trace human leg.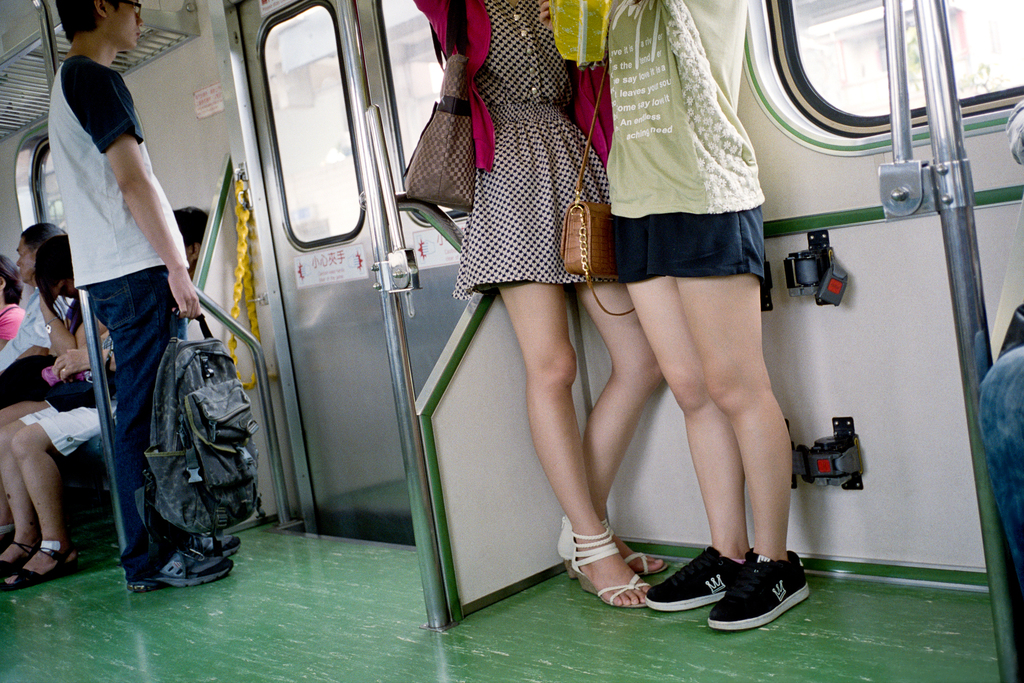
Traced to 0:265:241:593.
